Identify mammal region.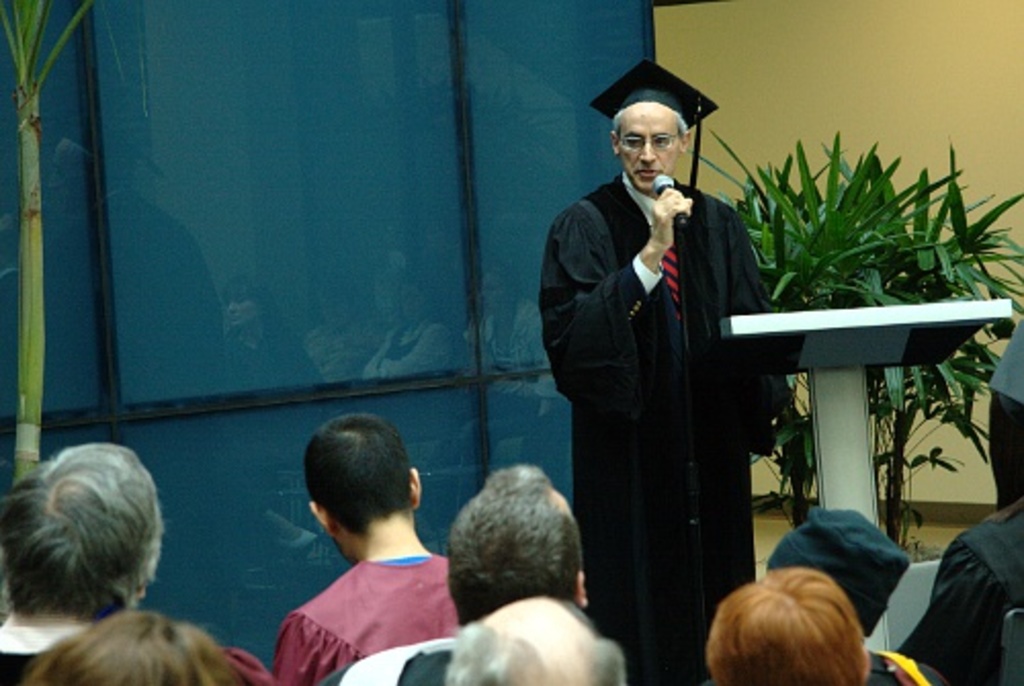
Region: {"left": 4, "top": 432, "right": 207, "bottom": 670}.
